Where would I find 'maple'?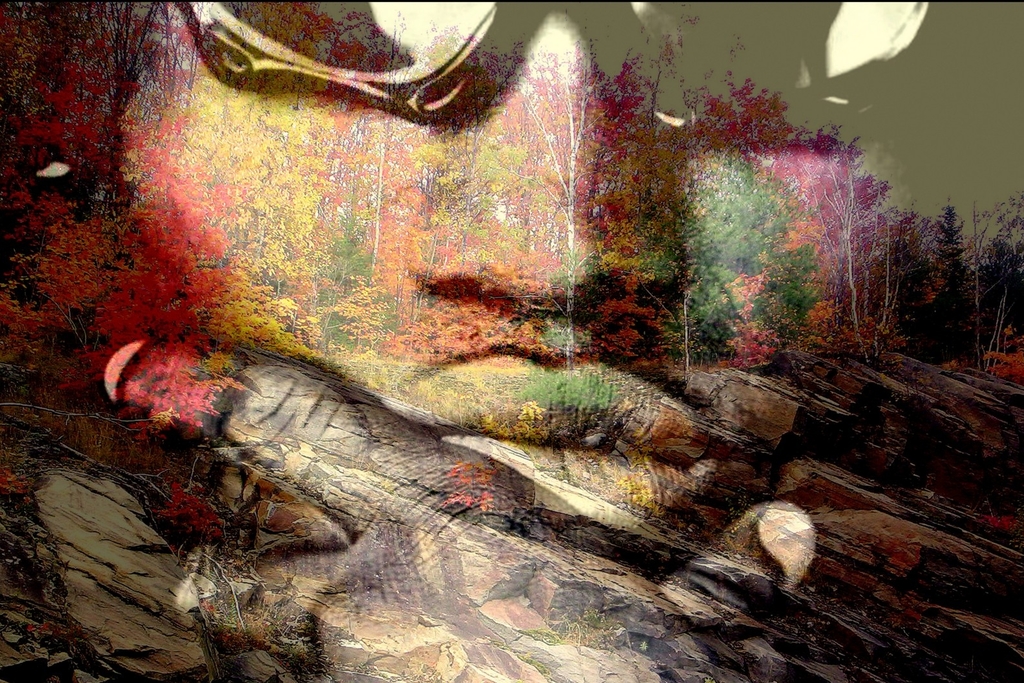
At x1=0, y1=0, x2=1013, y2=682.
